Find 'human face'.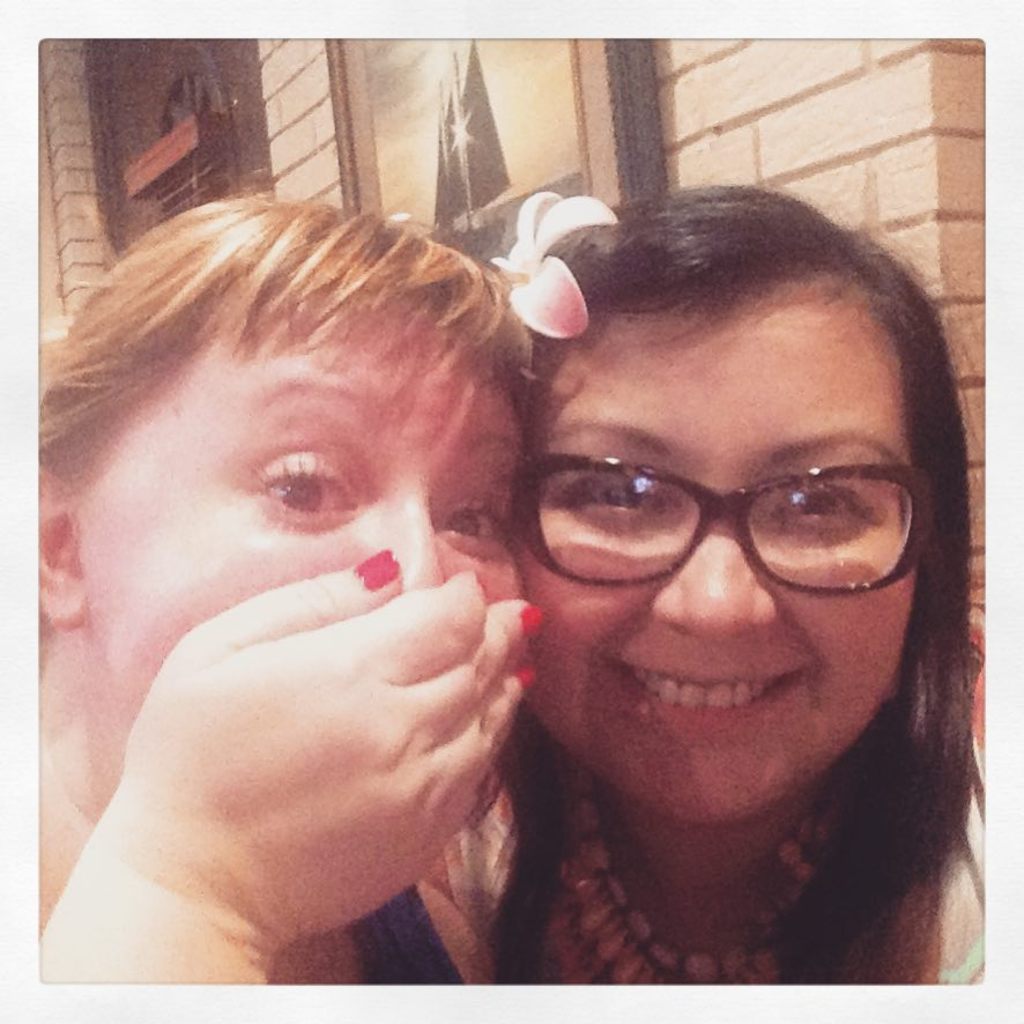
bbox=(488, 292, 915, 807).
